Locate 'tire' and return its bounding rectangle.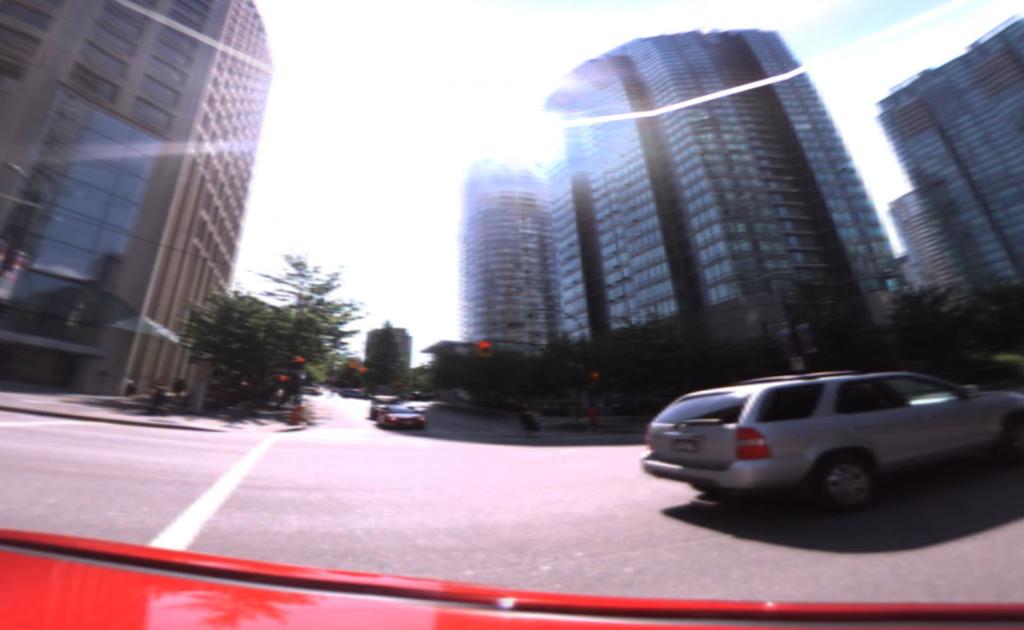
left=816, top=458, right=902, bottom=514.
